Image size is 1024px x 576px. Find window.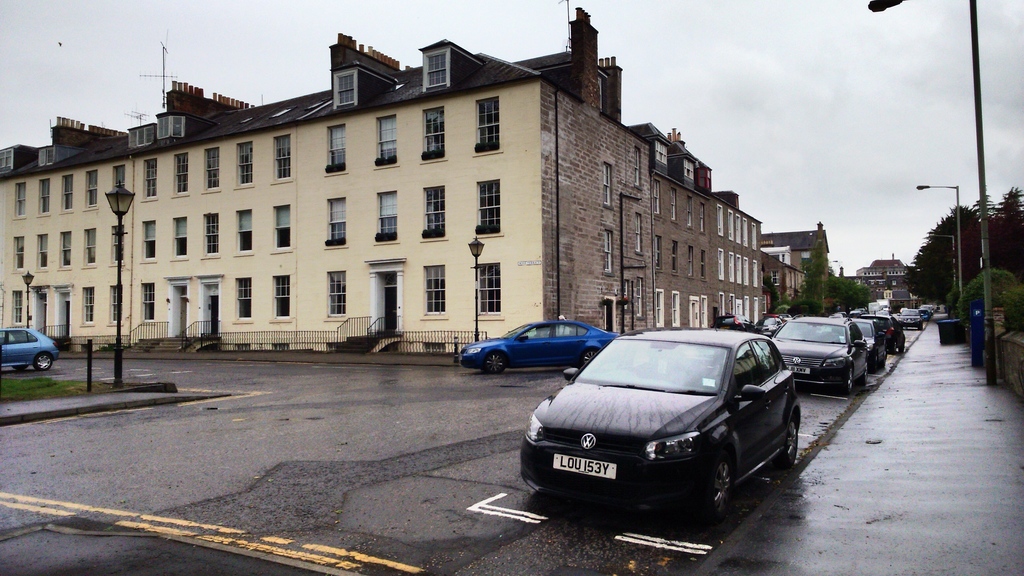
13 233 29 275.
